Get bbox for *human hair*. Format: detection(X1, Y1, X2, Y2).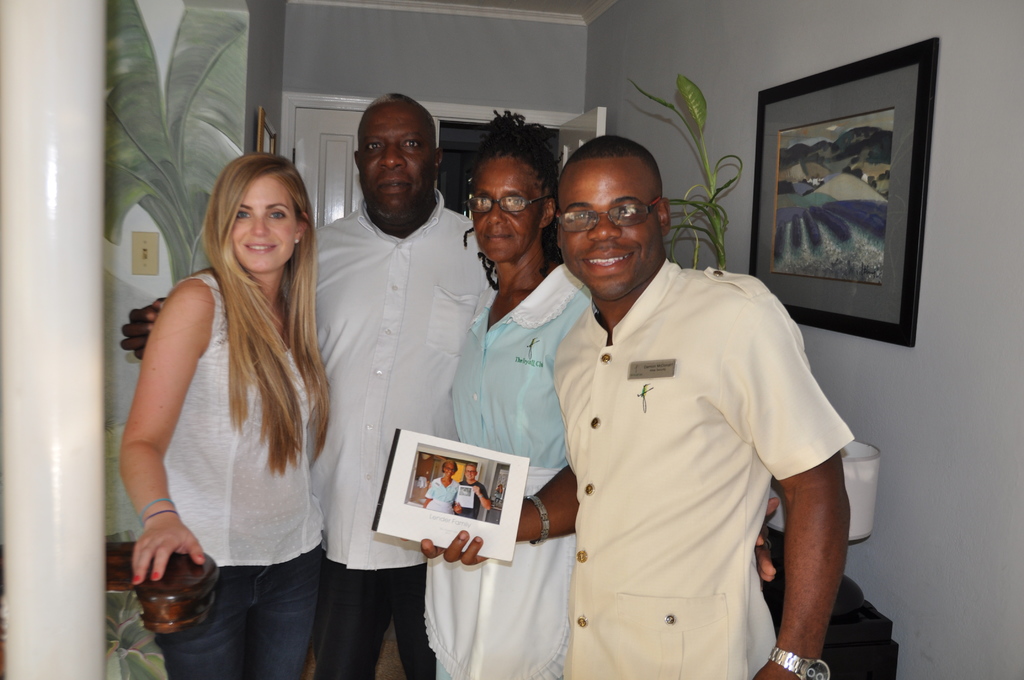
detection(181, 150, 319, 416).
